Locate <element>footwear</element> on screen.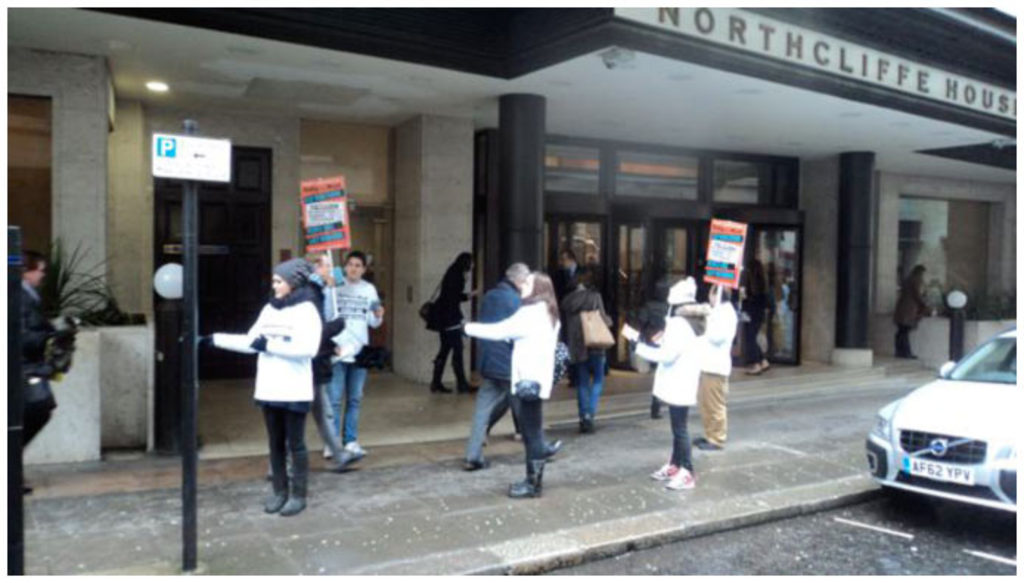
On screen at x1=463 y1=381 x2=480 y2=391.
